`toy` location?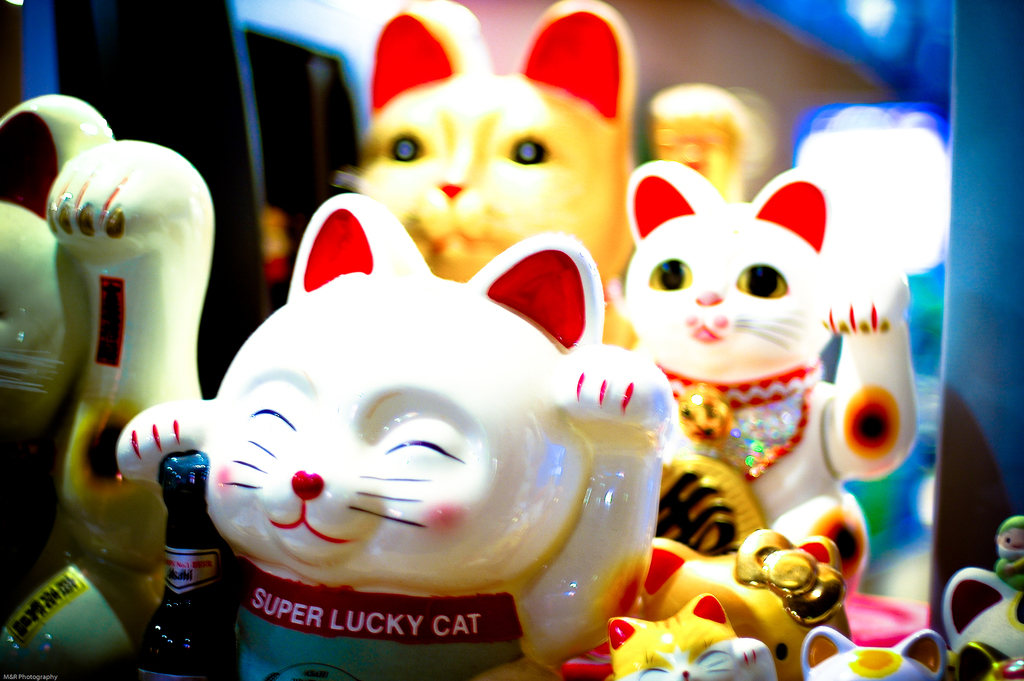
bbox(945, 568, 1023, 680)
